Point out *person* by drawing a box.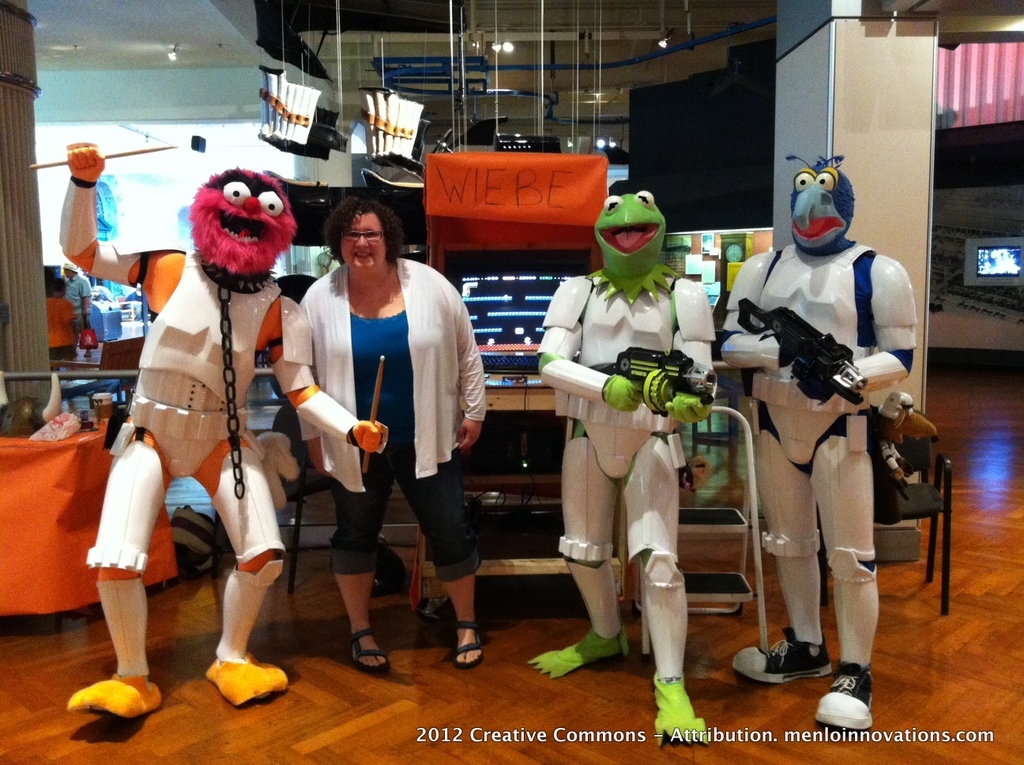
[58,262,96,360].
